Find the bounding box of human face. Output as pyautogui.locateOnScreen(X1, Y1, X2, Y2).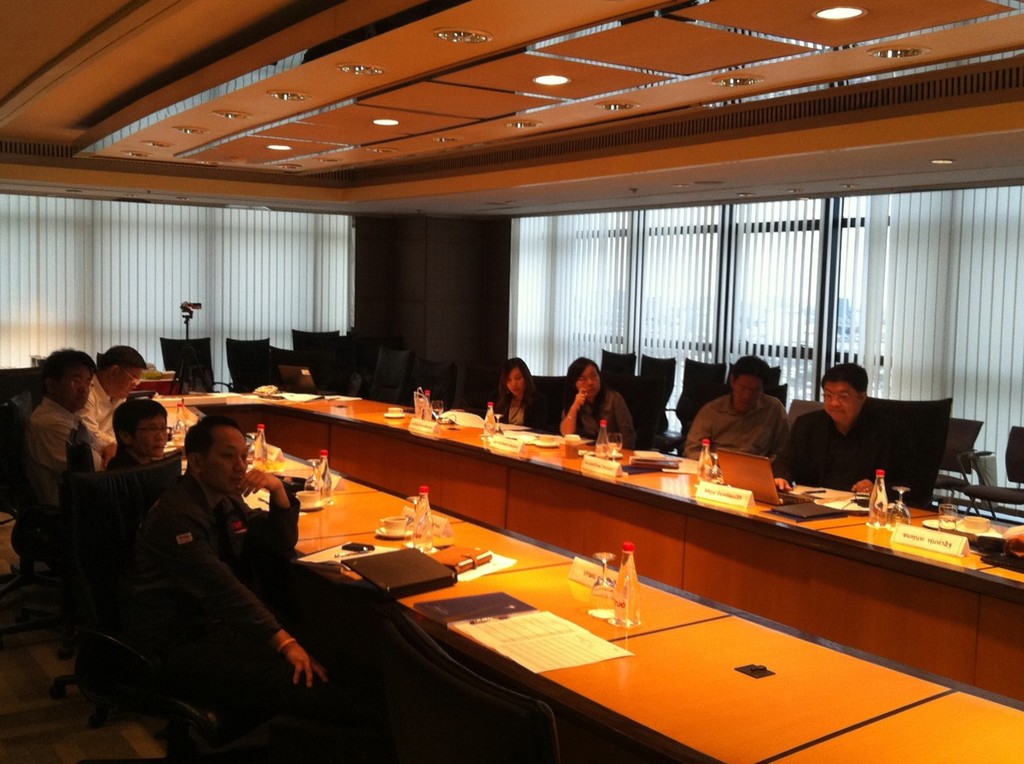
pyautogui.locateOnScreen(503, 368, 520, 395).
